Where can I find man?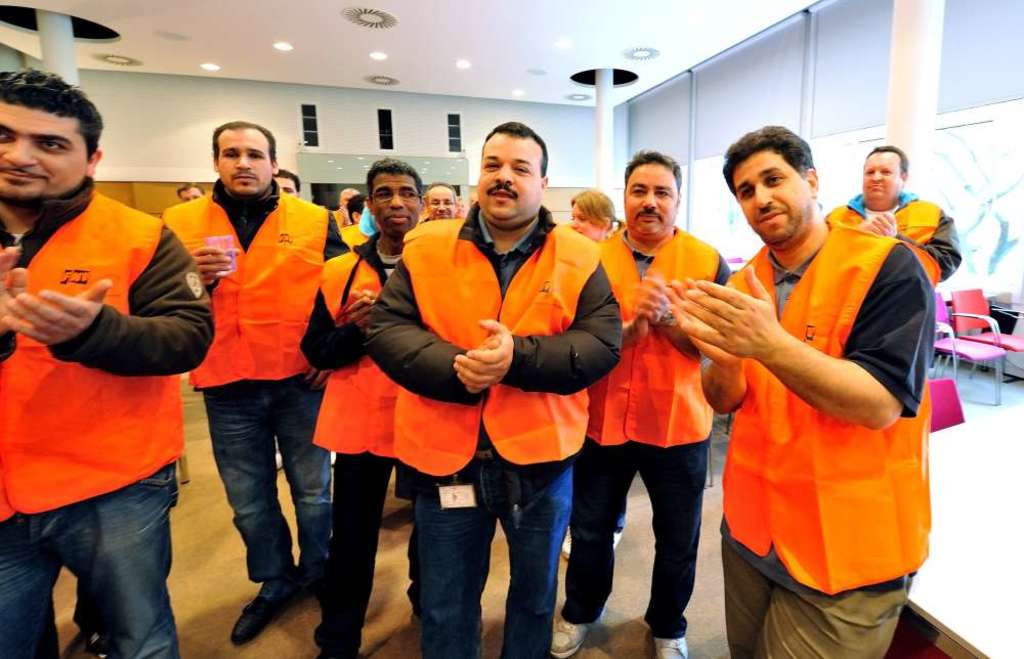
You can find it at (549, 145, 735, 658).
